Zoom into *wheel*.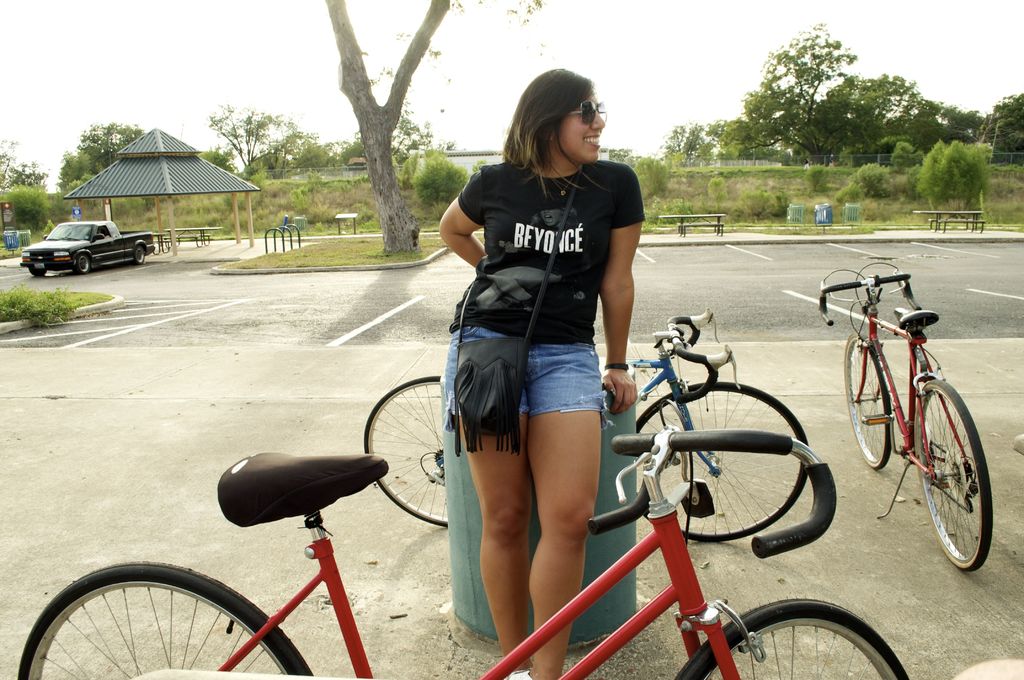
Zoom target: region(636, 380, 808, 540).
